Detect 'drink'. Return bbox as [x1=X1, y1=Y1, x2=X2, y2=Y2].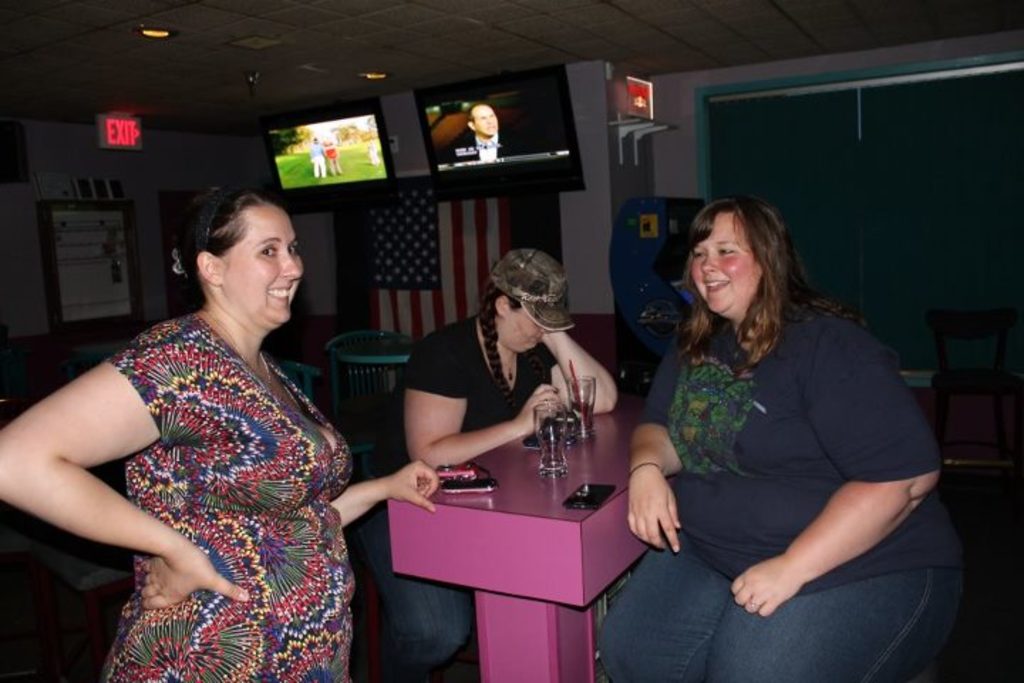
[x1=573, y1=404, x2=593, y2=428].
